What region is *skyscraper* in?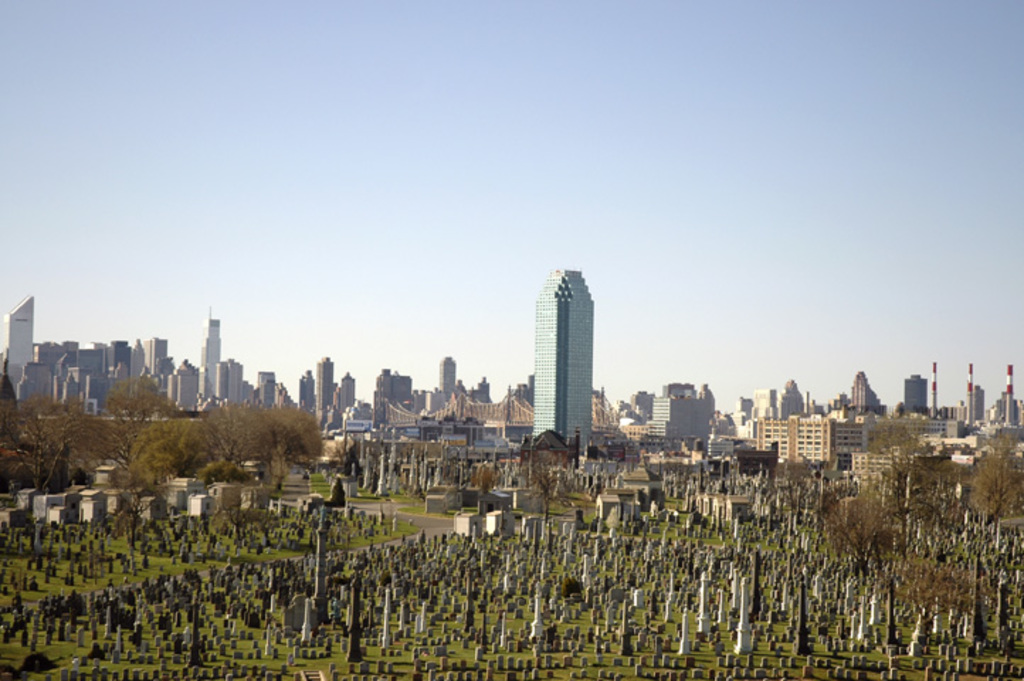
6:291:34:400.
